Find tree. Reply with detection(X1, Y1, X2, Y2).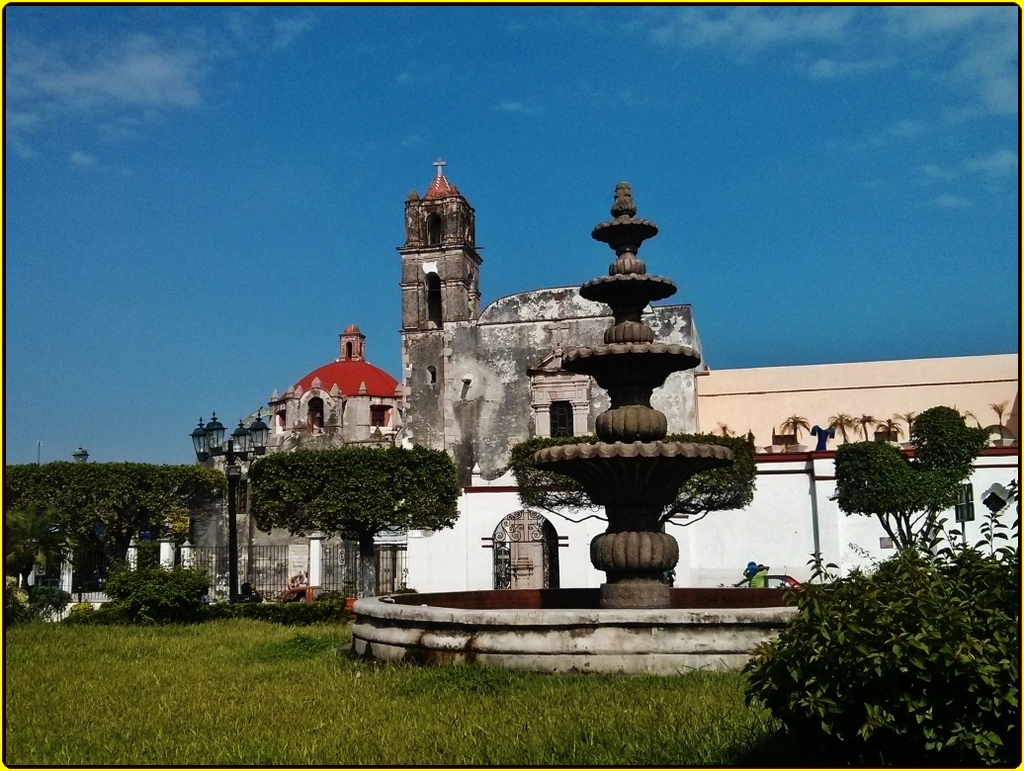
detection(831, 404, 989, 554).
